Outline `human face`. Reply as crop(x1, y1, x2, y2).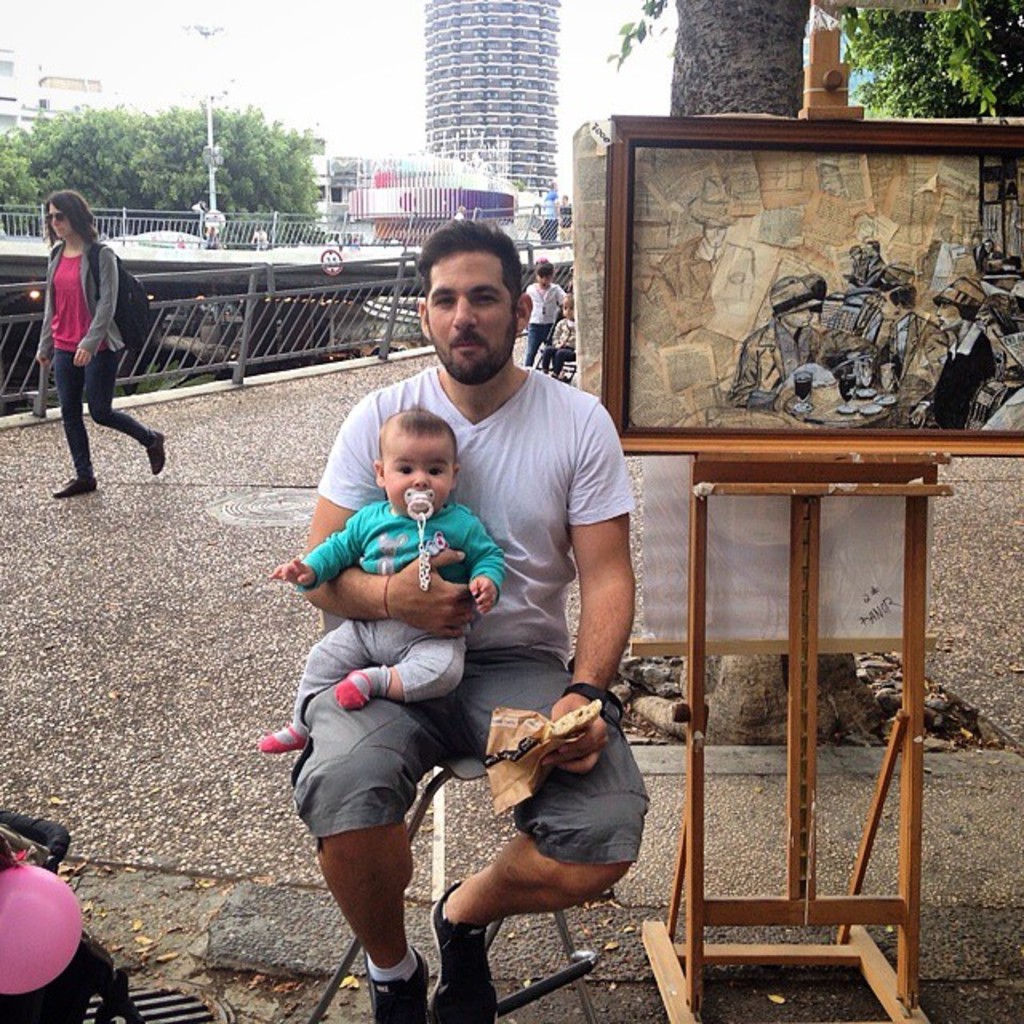
crop(781, 310, 808, 330).
